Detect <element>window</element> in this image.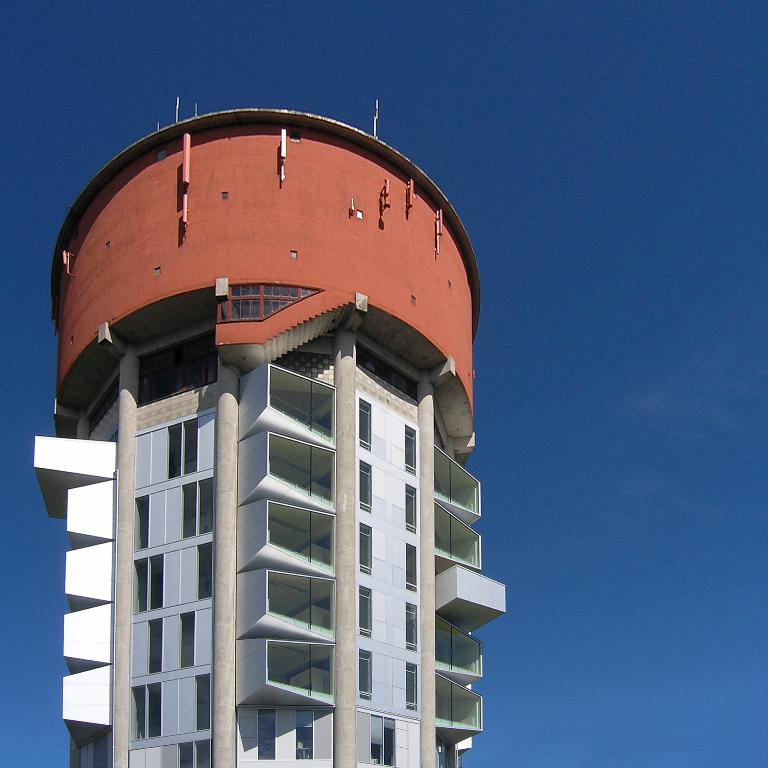
Detection: x1=129, y1=741, x2=213, y2=767.
